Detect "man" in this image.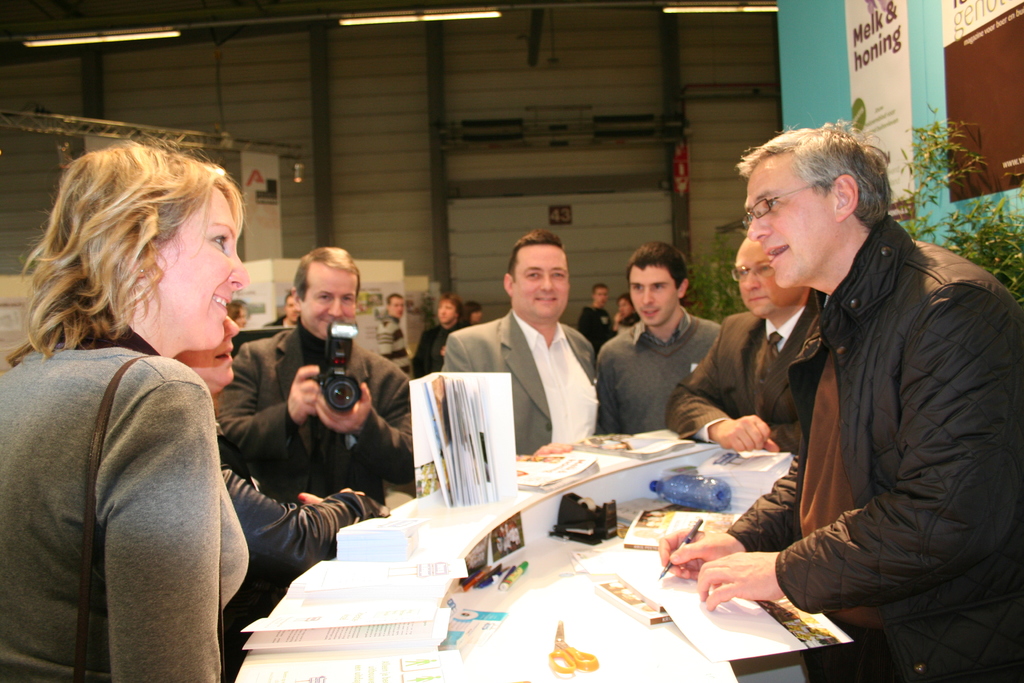
Detection: detection(660, 233, 827, 452).
